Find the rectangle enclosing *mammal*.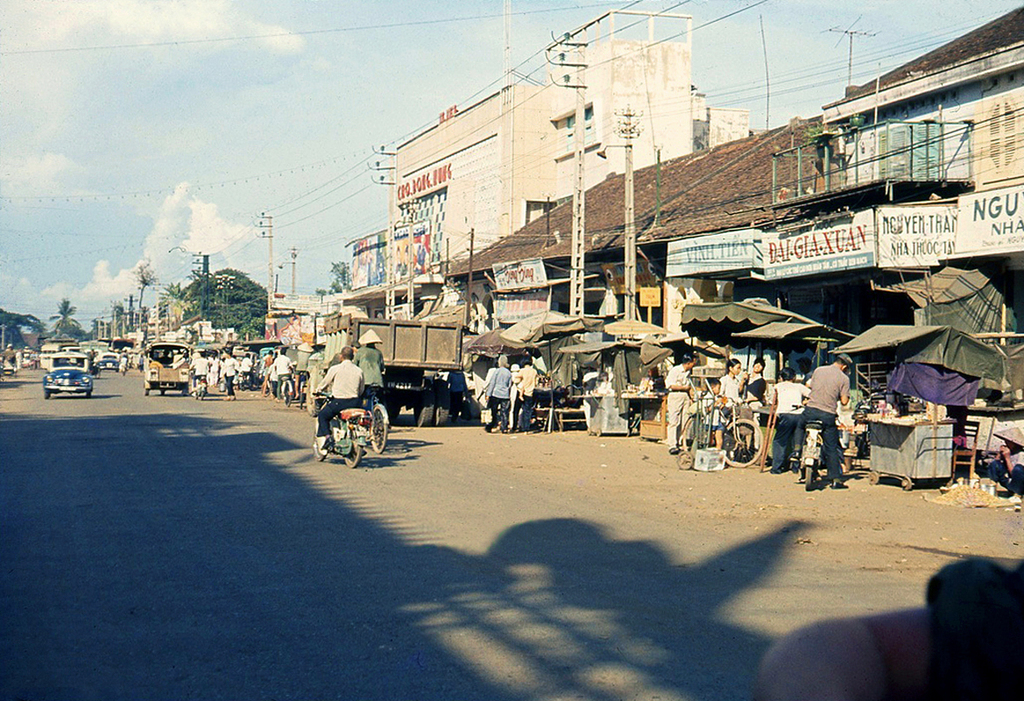
locate(136, 354, 141, 371).
